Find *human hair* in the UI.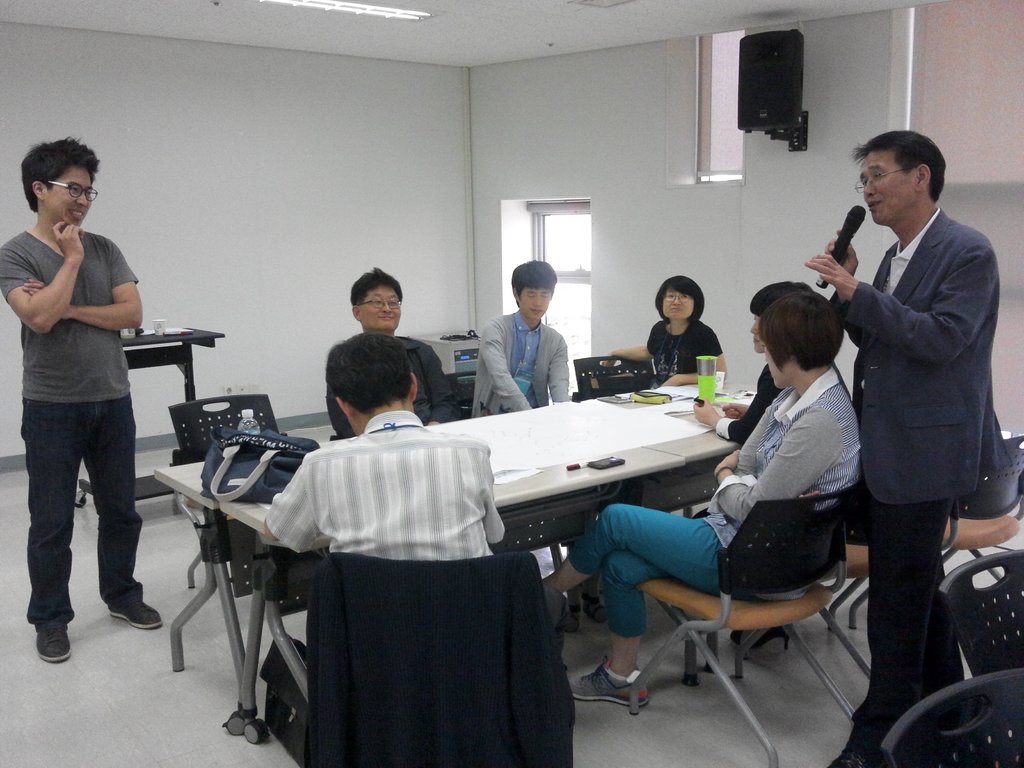
UI element at 325/331/413/412.
